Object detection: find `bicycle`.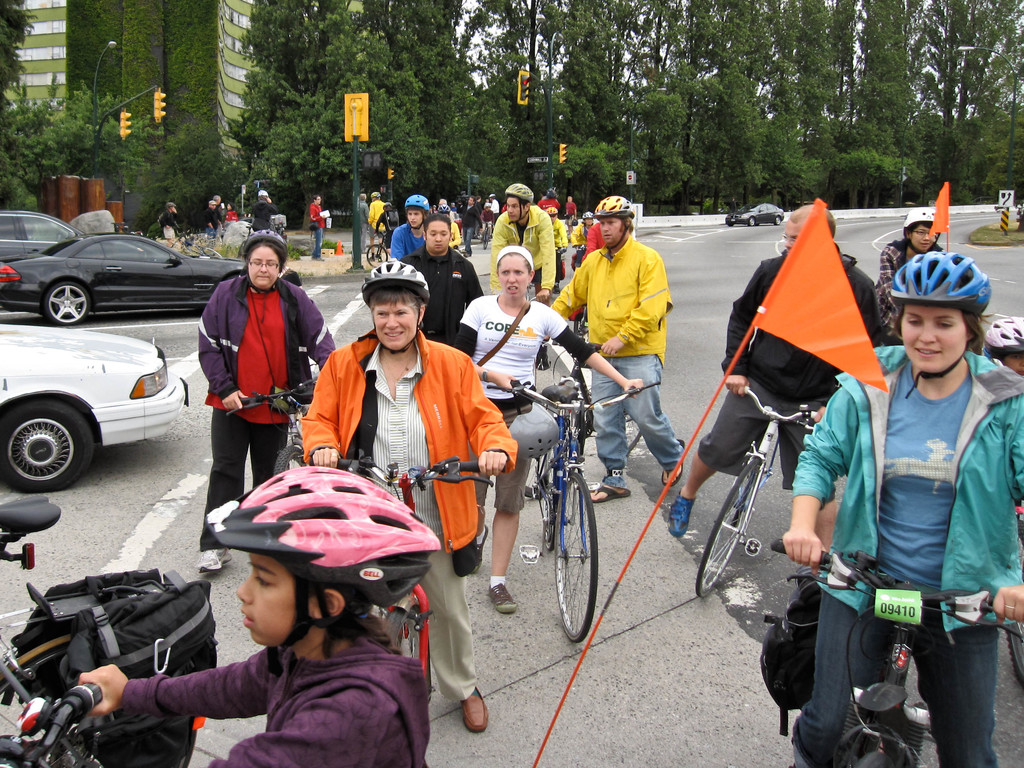
left=222, top=382, right=314, bottom=477.
